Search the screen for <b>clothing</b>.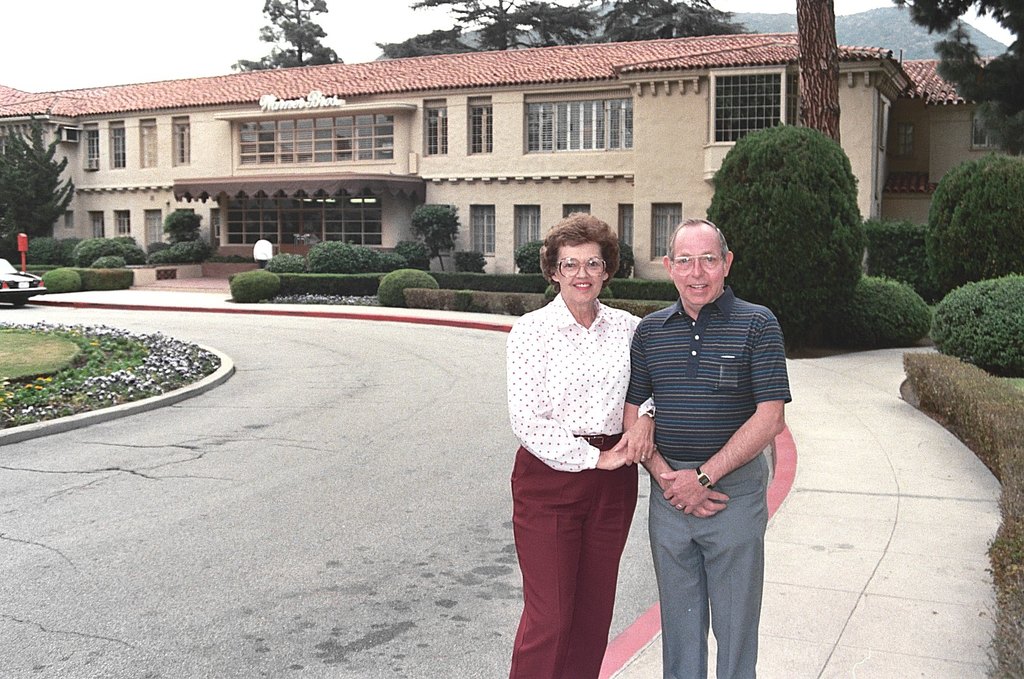
Found at 507 291 653 678.
